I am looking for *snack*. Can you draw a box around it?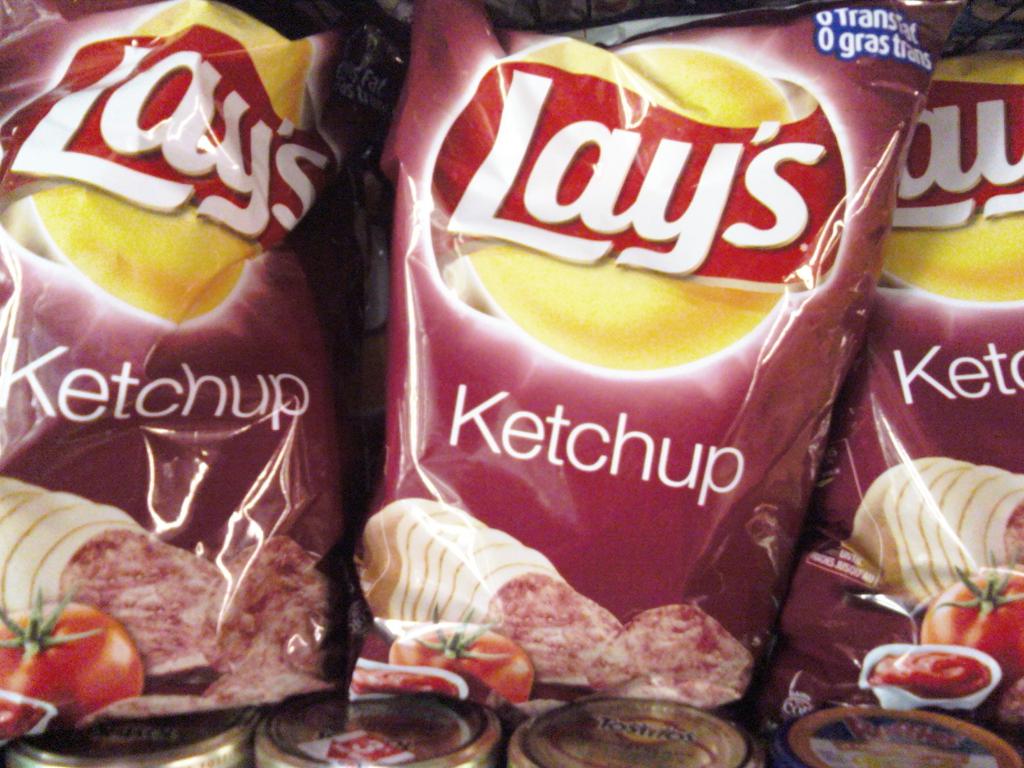
Sure, the bounding box is [x1=747, y1=0, x2=1023, y2=743].
